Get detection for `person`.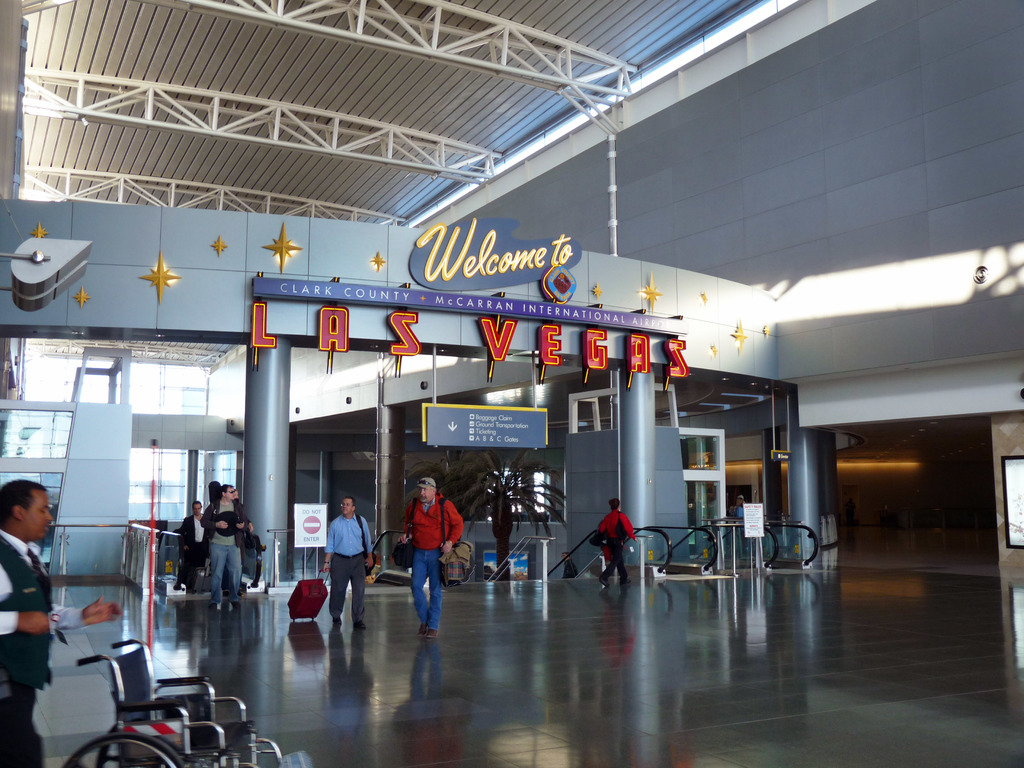
Detection: box=[0, 481, 122, 767].
